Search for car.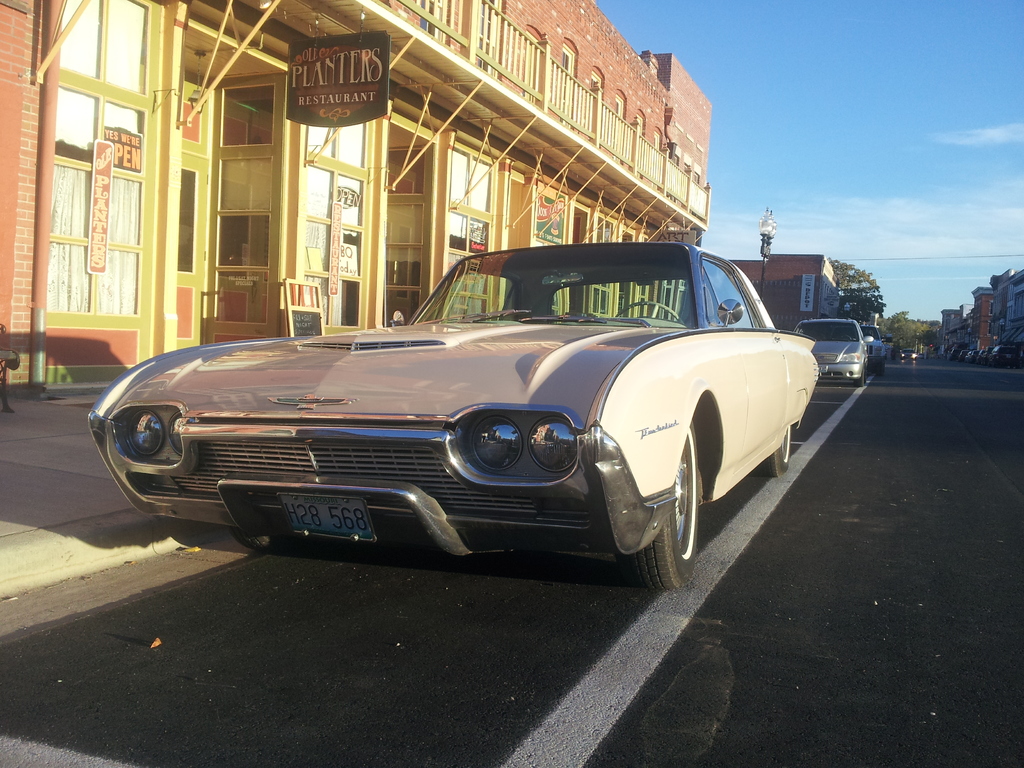
Found at {"x1": 867, "y1": 324, "x2": 883, "y2": 373}.
